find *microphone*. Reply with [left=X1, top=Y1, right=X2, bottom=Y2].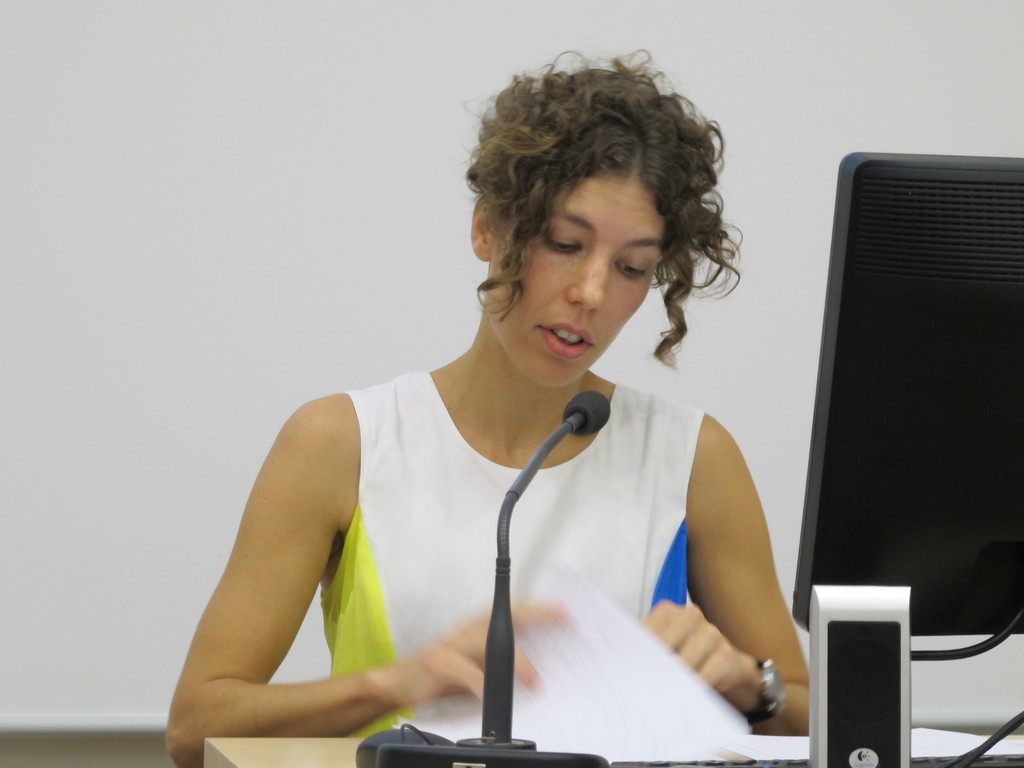
[left=492, top=388, right=613, bottom=541].
